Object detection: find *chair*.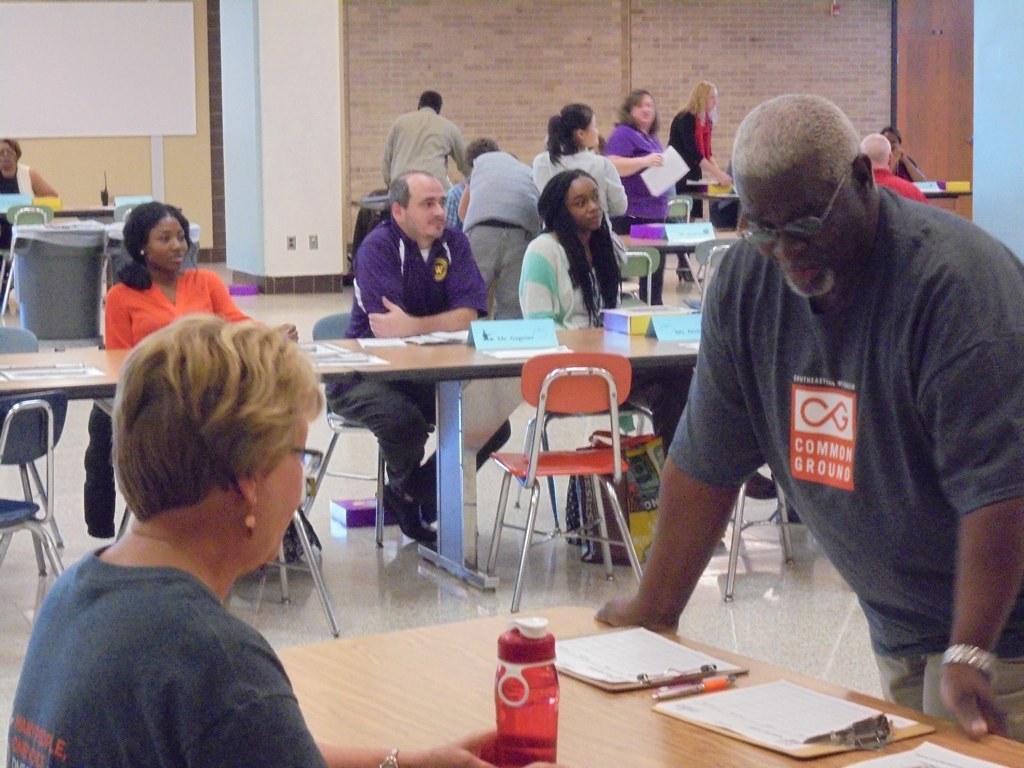
box=[293, 309, 428, 550].
